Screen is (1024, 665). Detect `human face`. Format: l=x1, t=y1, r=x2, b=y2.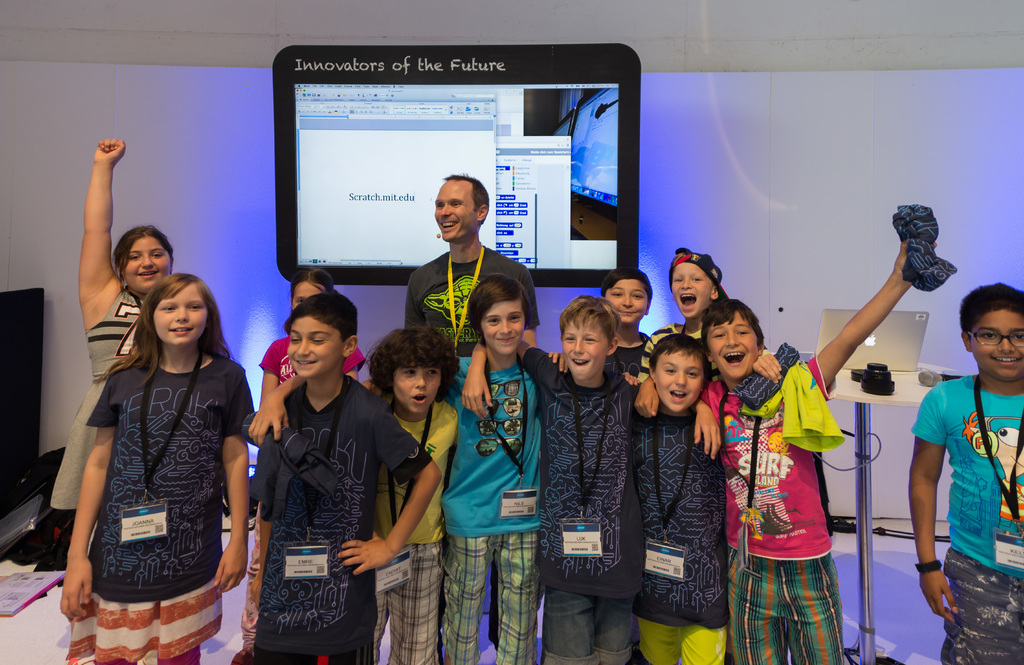
l=285, t=316, r=339, b=377.
